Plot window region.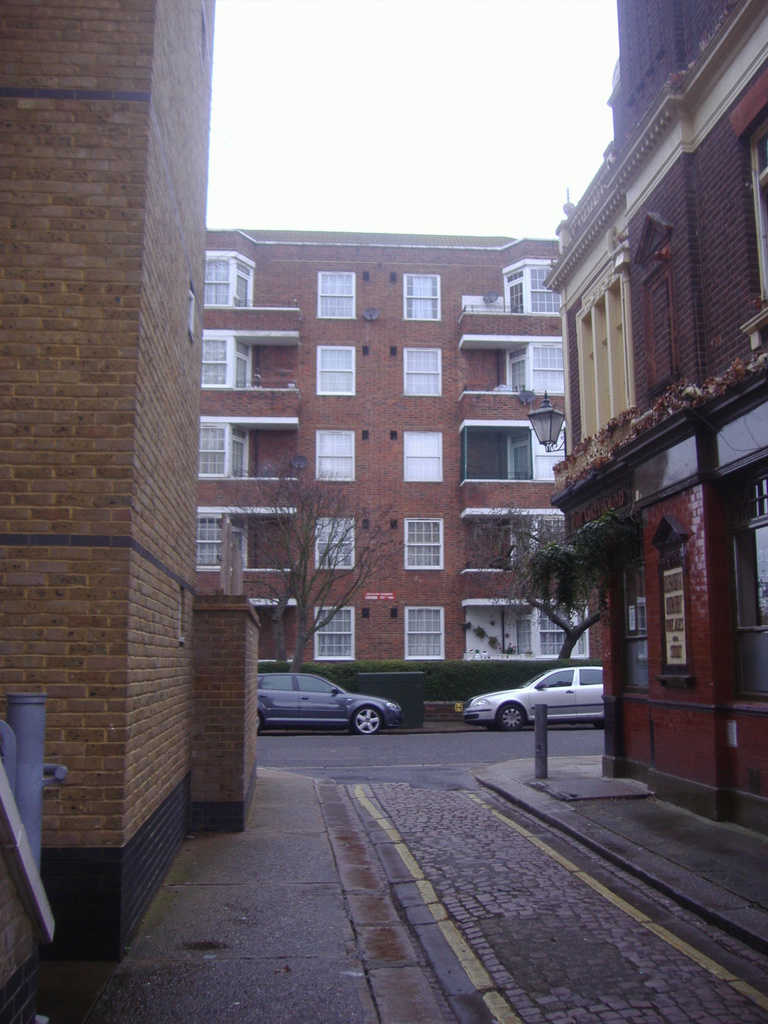
Plotted at select_region(500, 342, 565, 397).
